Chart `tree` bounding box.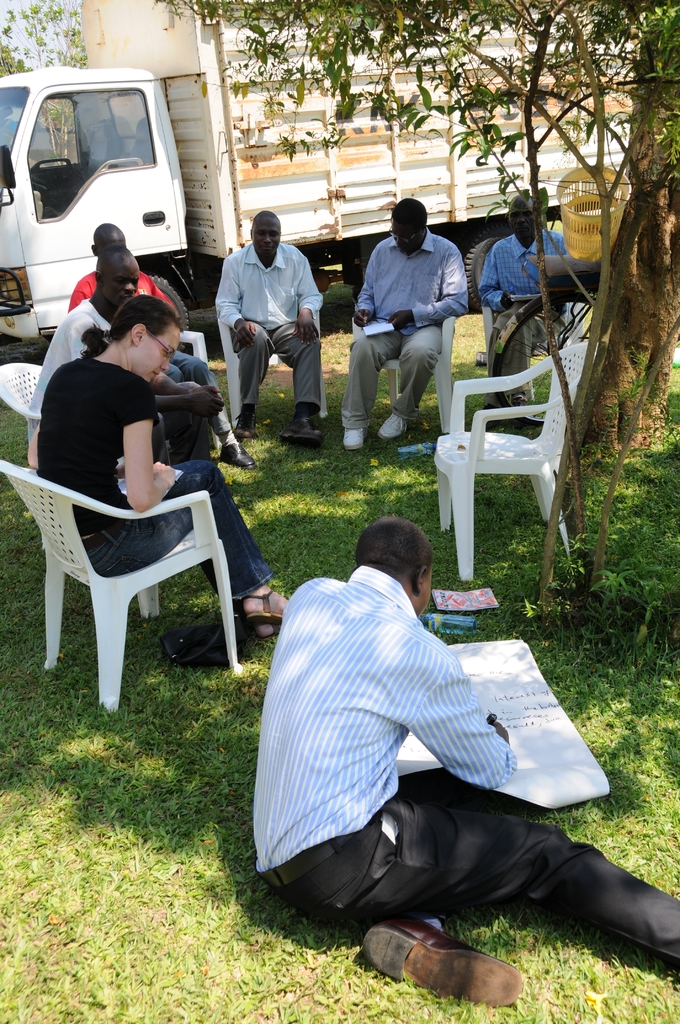
Charted: l=0, t=4, r=85, b=82.
